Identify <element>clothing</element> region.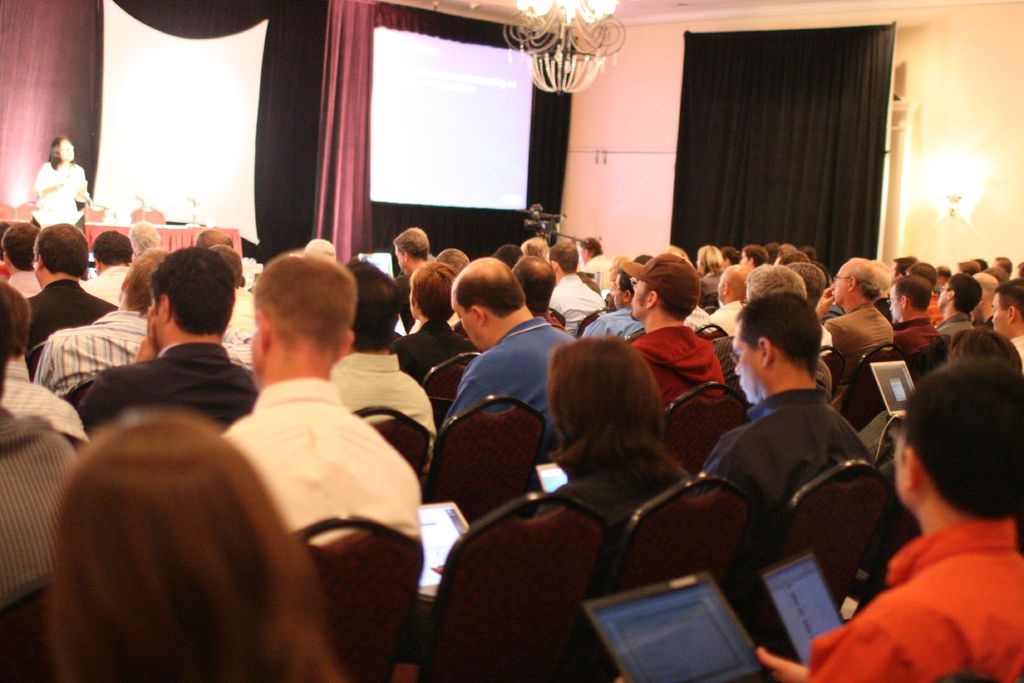
Region: (543, 267, 609, 348).
